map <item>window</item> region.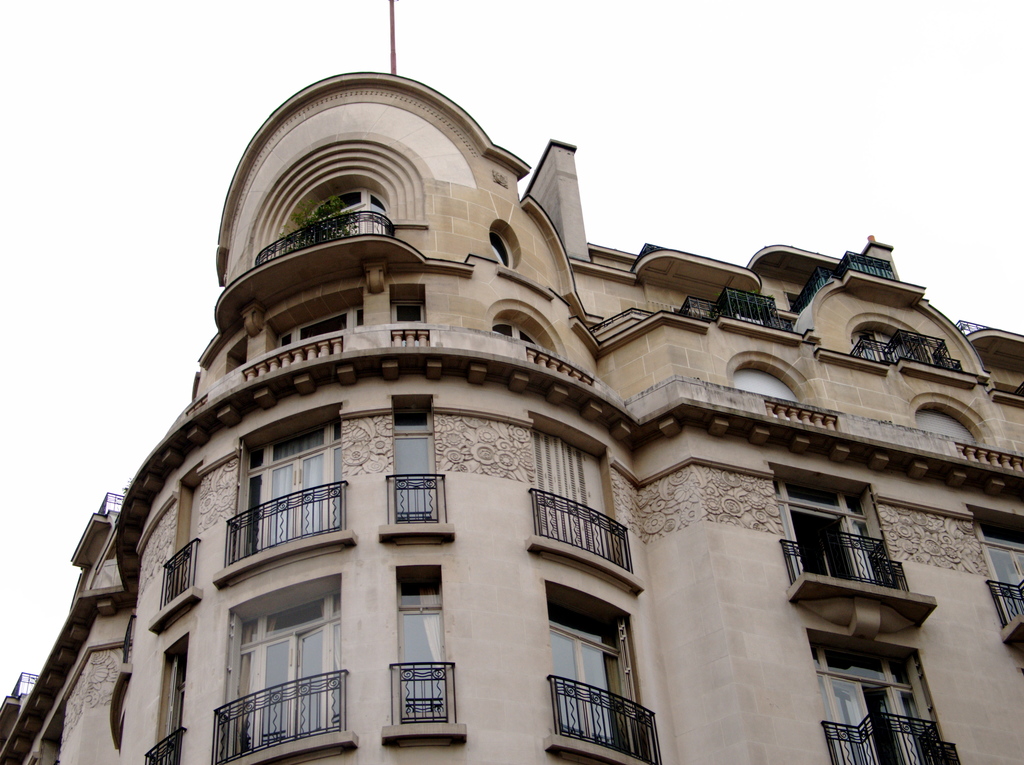
Mapped to 274/306/360/365.
